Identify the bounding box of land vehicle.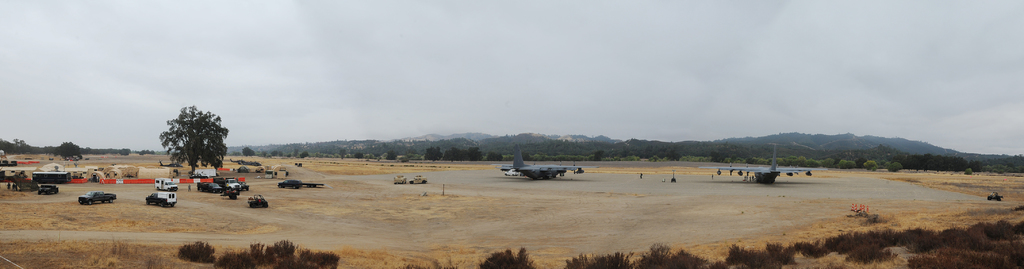
220/178/237/187.
